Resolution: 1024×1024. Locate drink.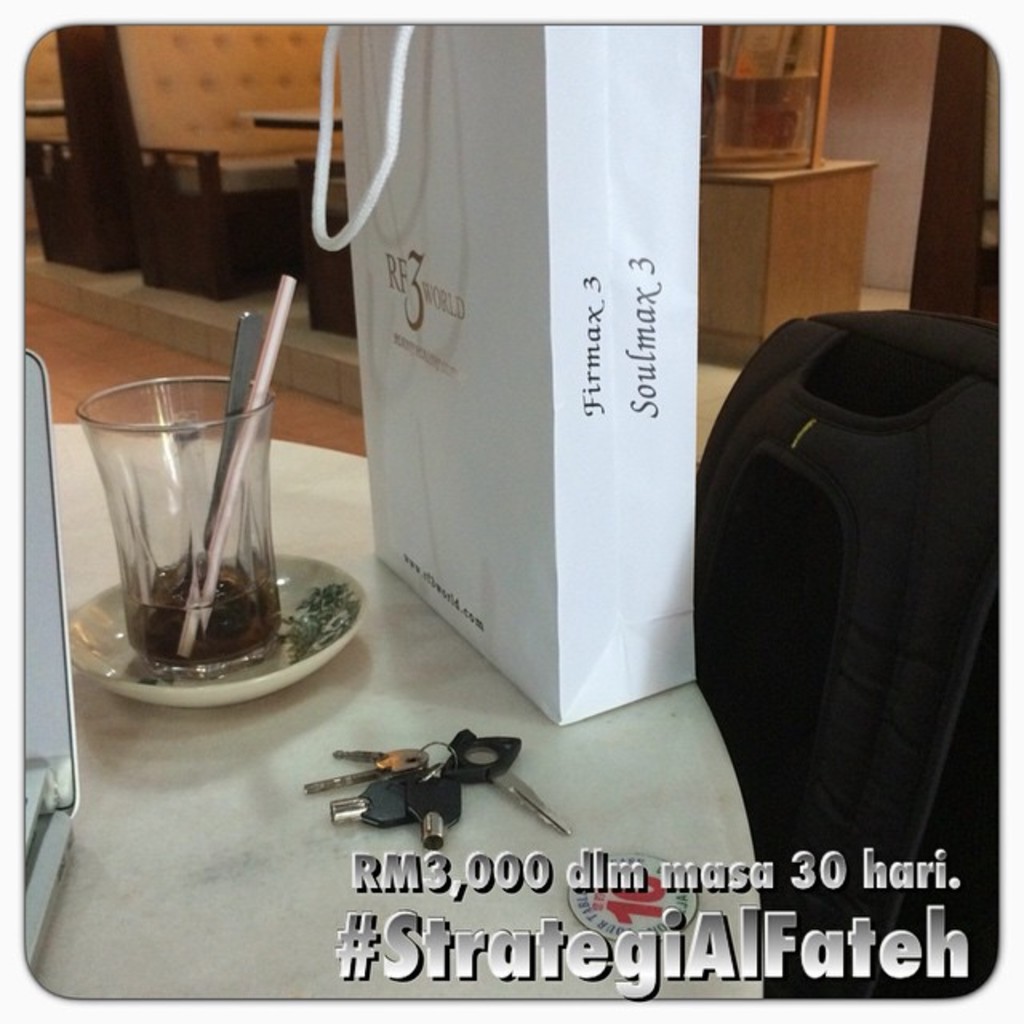
box(123, 563, 286, 675).
